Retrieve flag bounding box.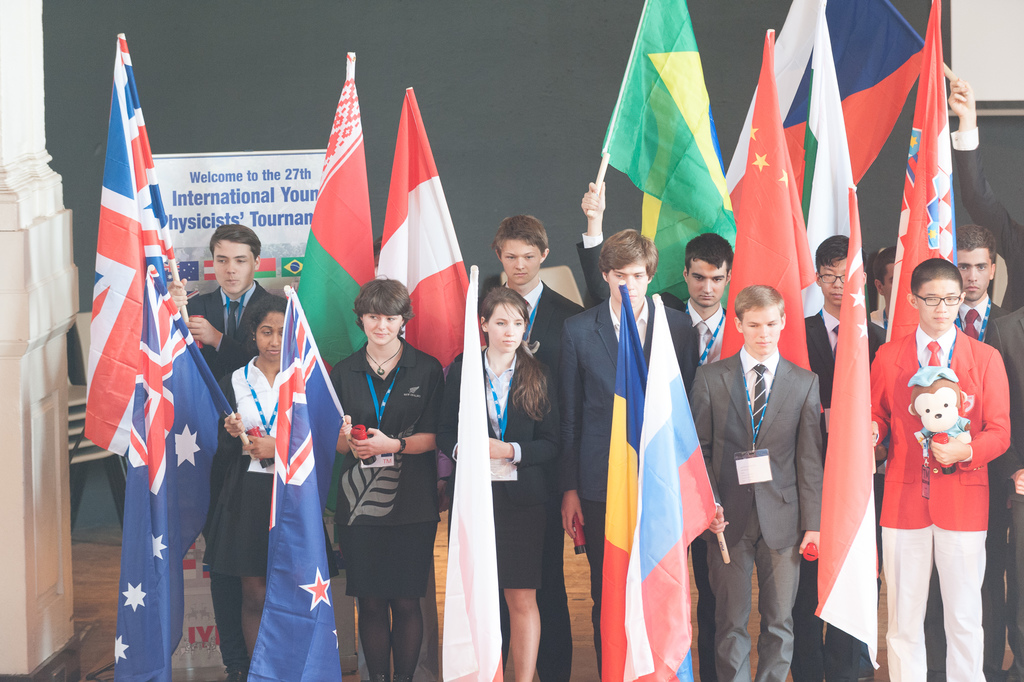
Bounding box: (241,291,353,681).
